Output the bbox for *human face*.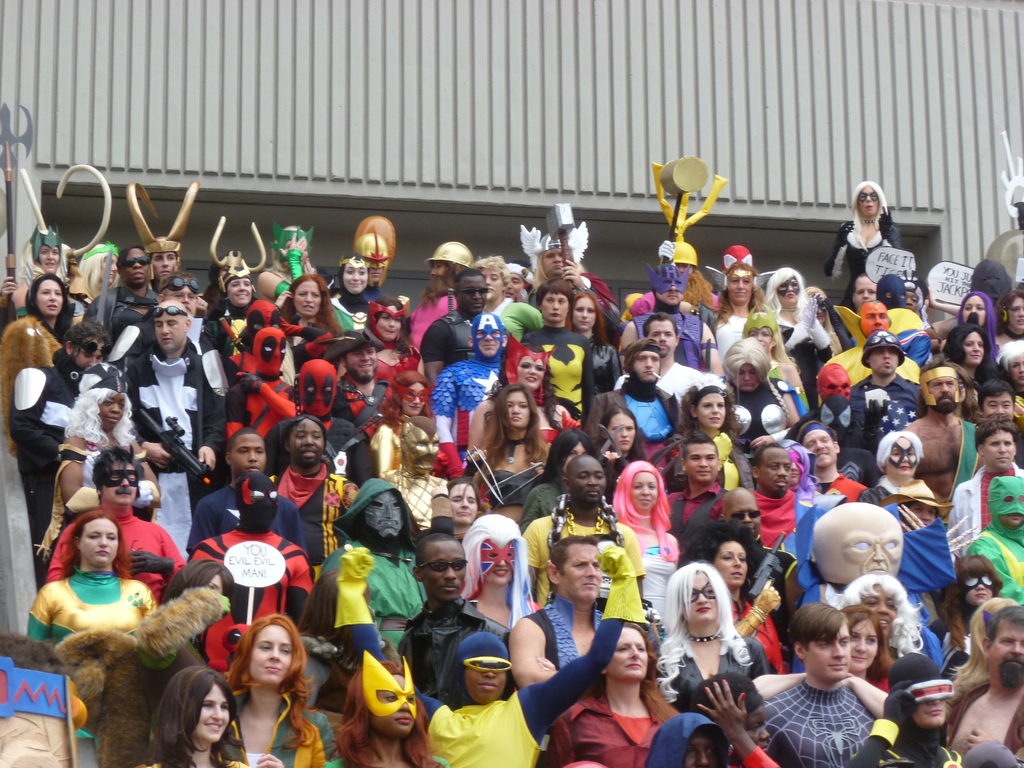
[698, 394, 724, 427].
